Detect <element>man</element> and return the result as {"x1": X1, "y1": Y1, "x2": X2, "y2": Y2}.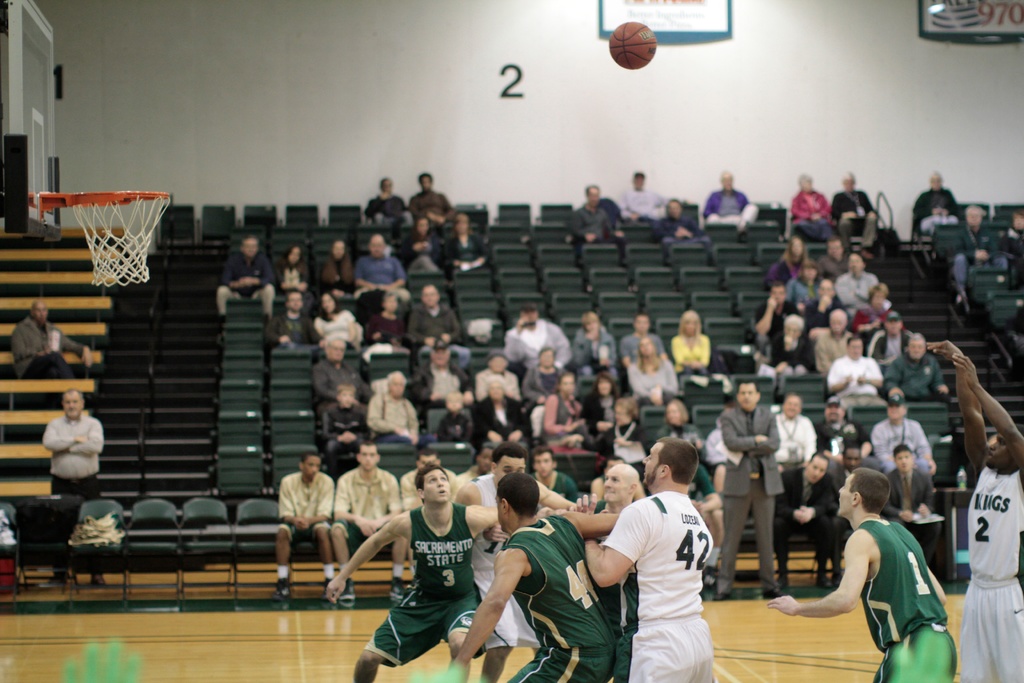
{"x1": 869, "y1": 312, "x2": 913, "y2": 365}.
